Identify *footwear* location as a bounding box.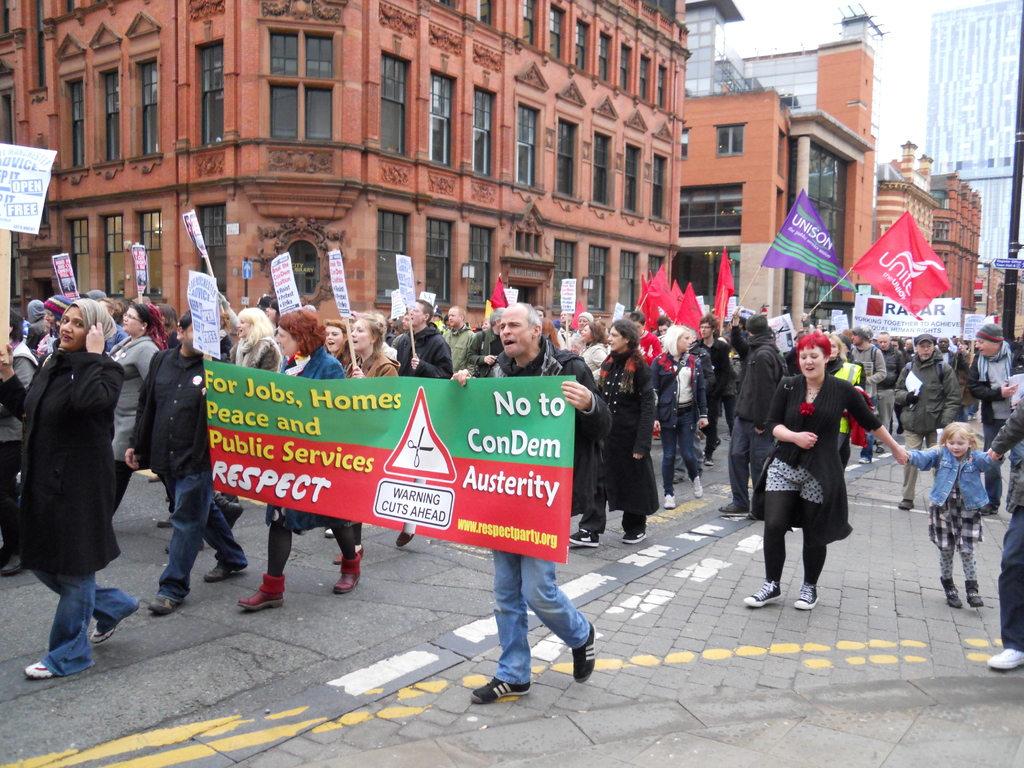
{"left": 471, "top": 673, "right": 529, "bottom": 695}.
